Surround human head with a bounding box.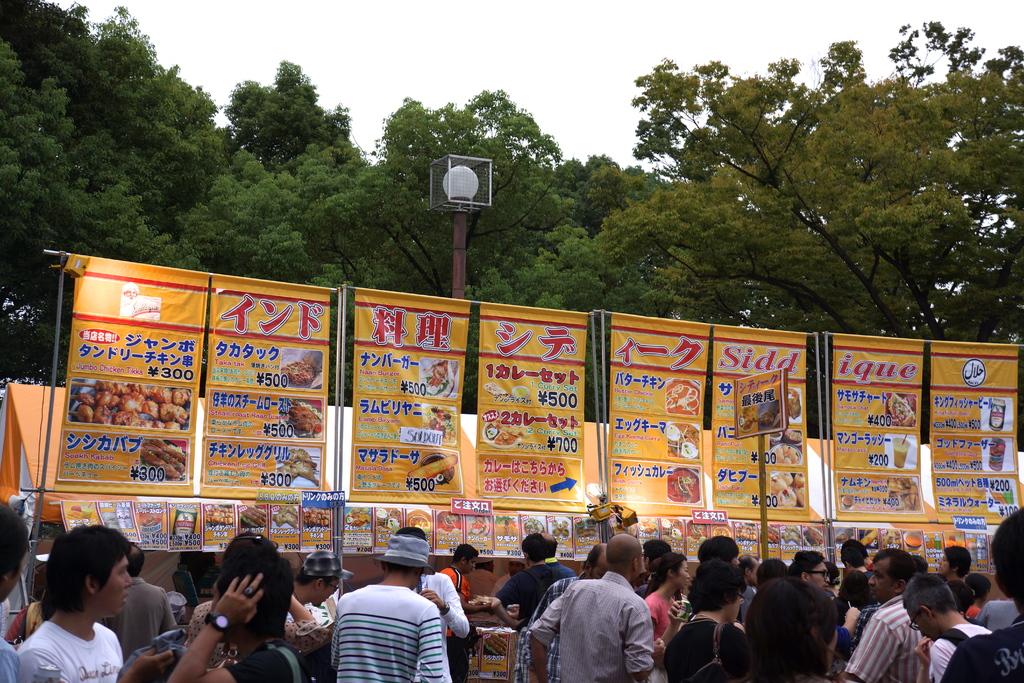
{"left": 507, "top": 555, "right": 522, "bottom": 575}.
